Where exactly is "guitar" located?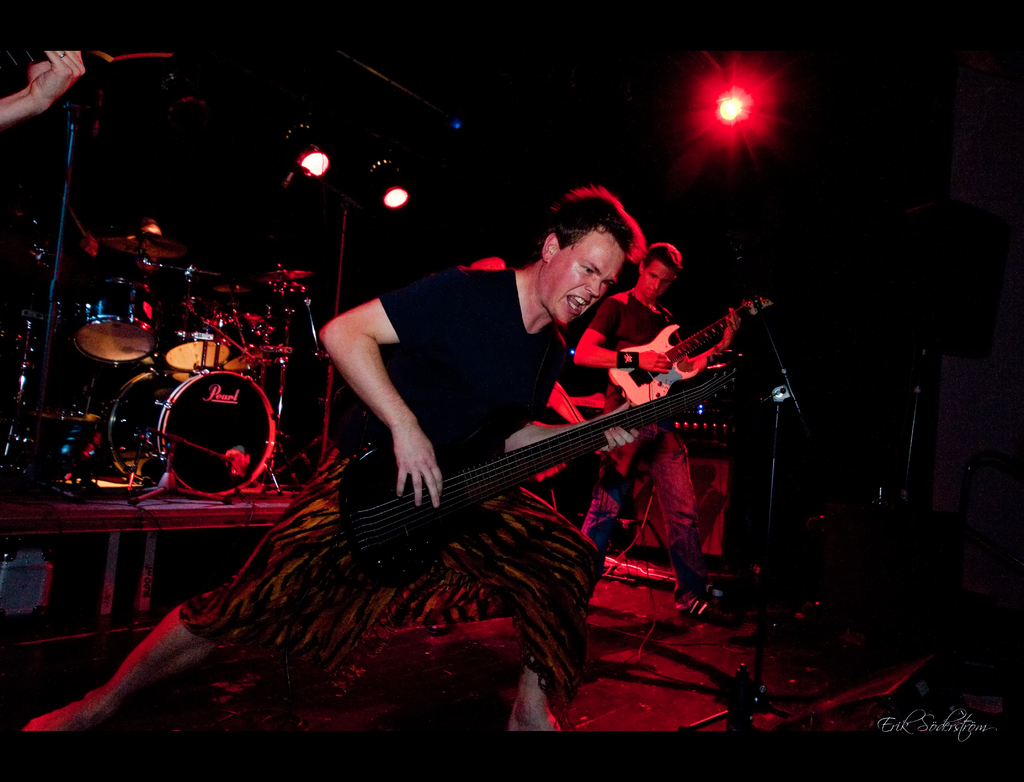
Its bounding box is bbox=(340, 353, 752, 597).
